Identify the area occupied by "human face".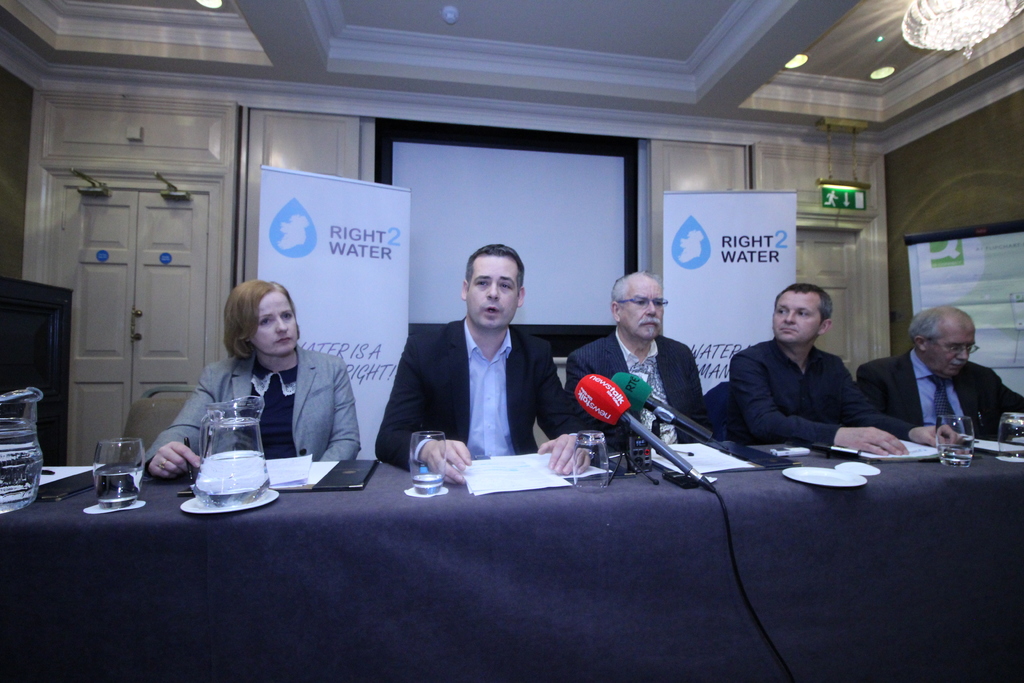
Area: detection(926, 317, 976, 382).
